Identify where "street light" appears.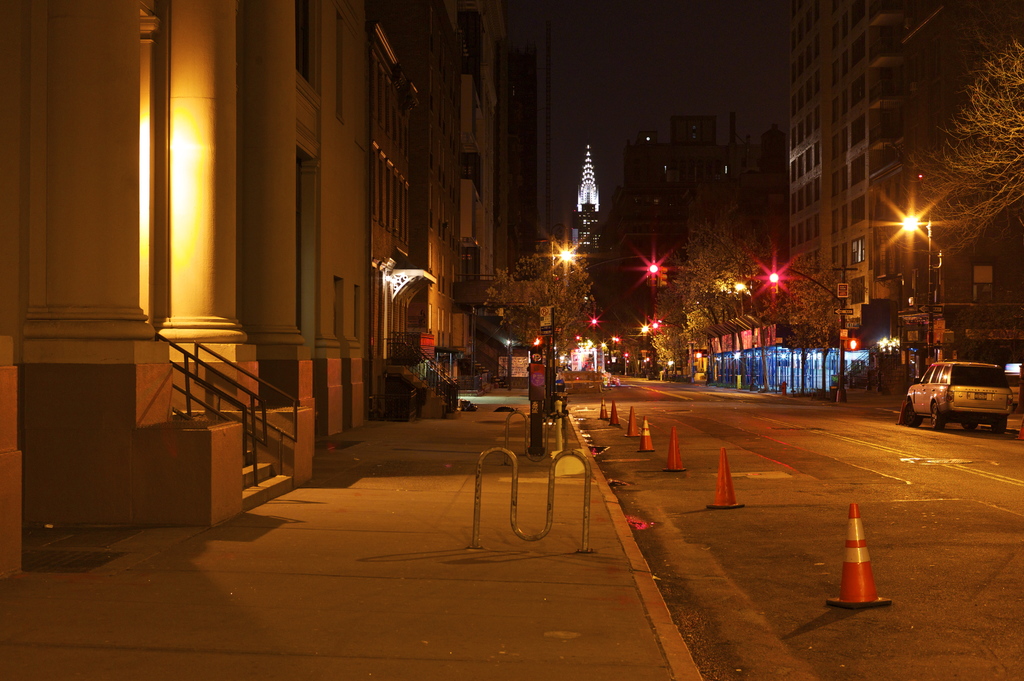
Appears at bbox(643, 257, 725, 355).
